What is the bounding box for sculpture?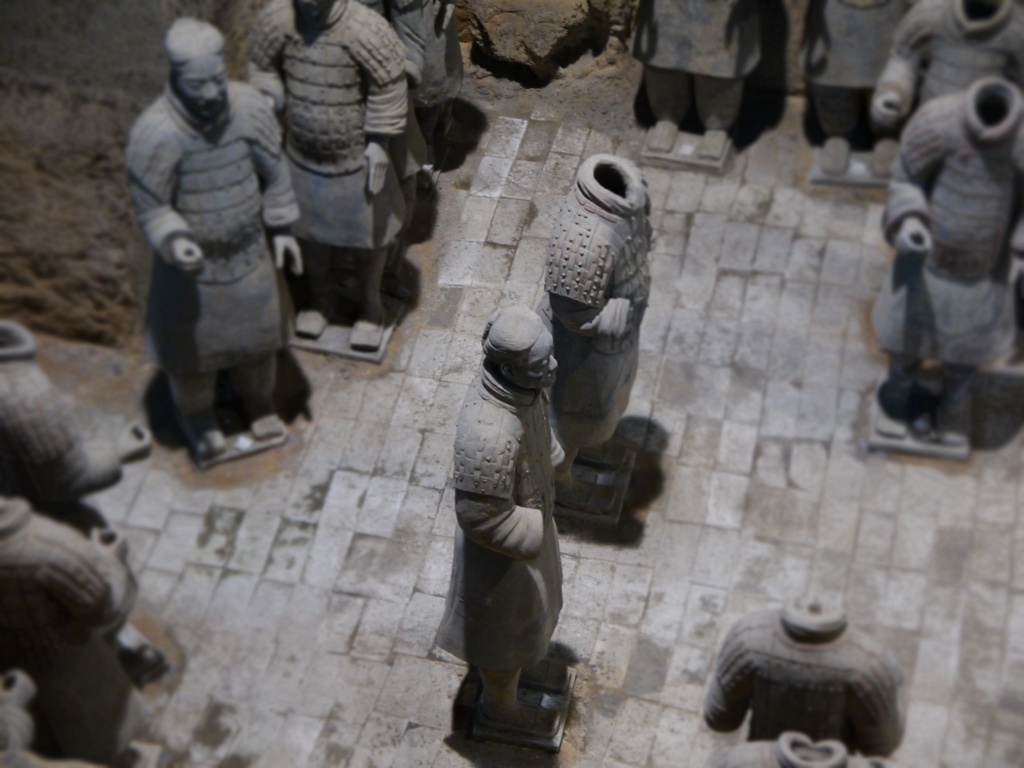
region(358, 0, 456, 145).
